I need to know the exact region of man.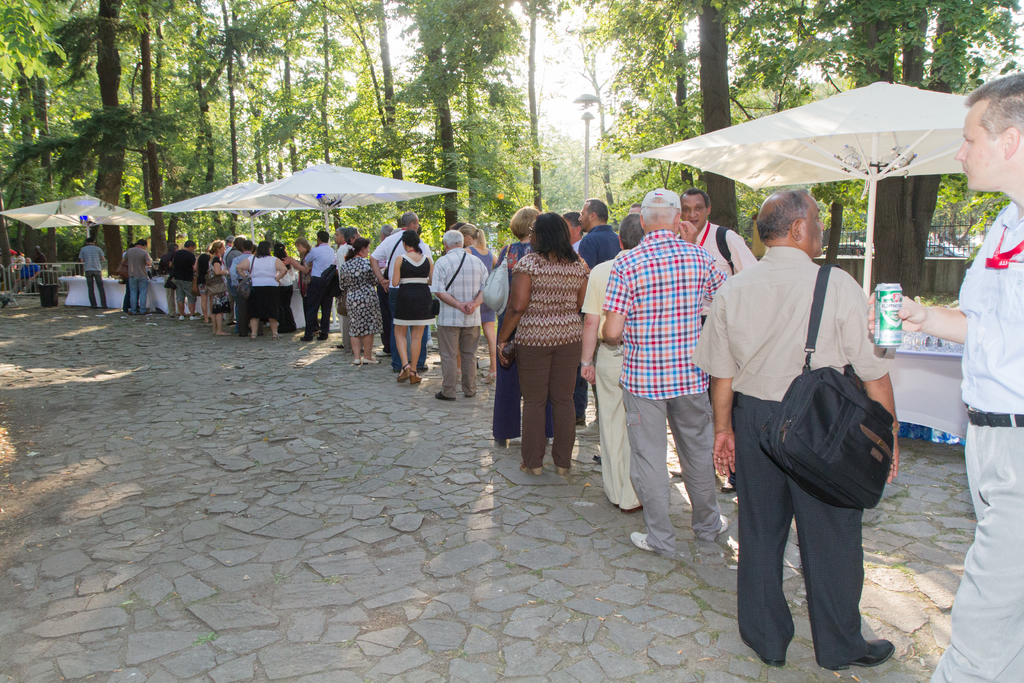
Region: crop(572, 213, 657, 509).
